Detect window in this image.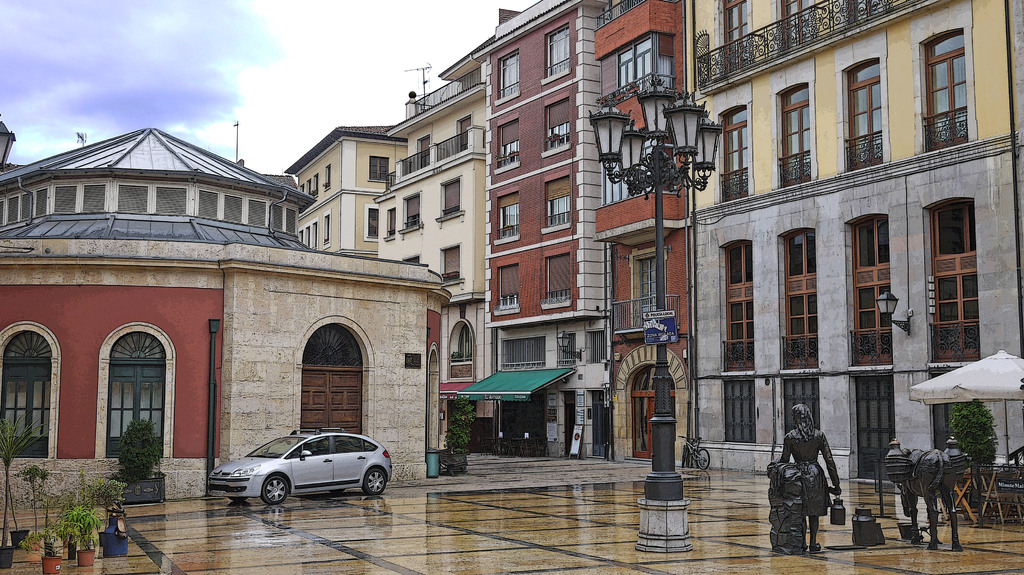
Detection: region(849, 217, 890, 371).
